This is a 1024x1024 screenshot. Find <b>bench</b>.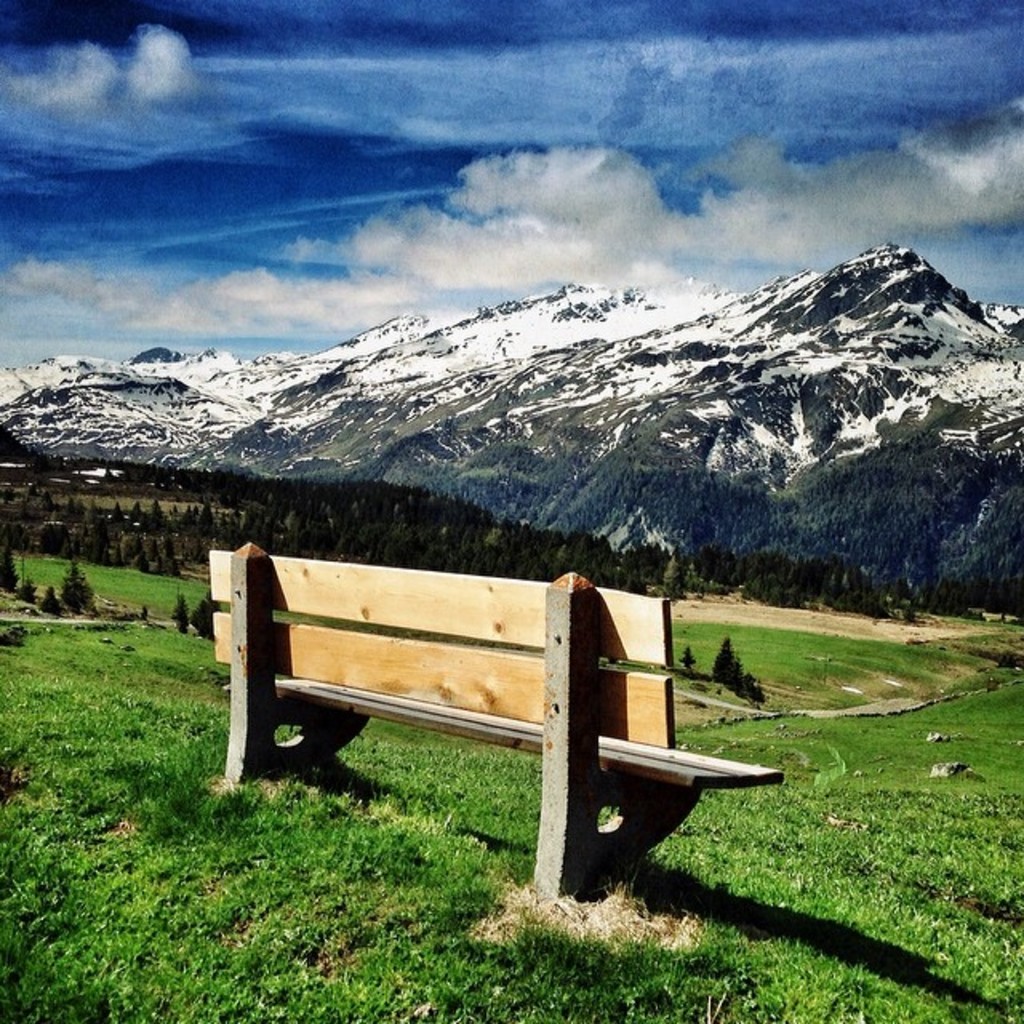
Bounding box: 205 542 787 899.
